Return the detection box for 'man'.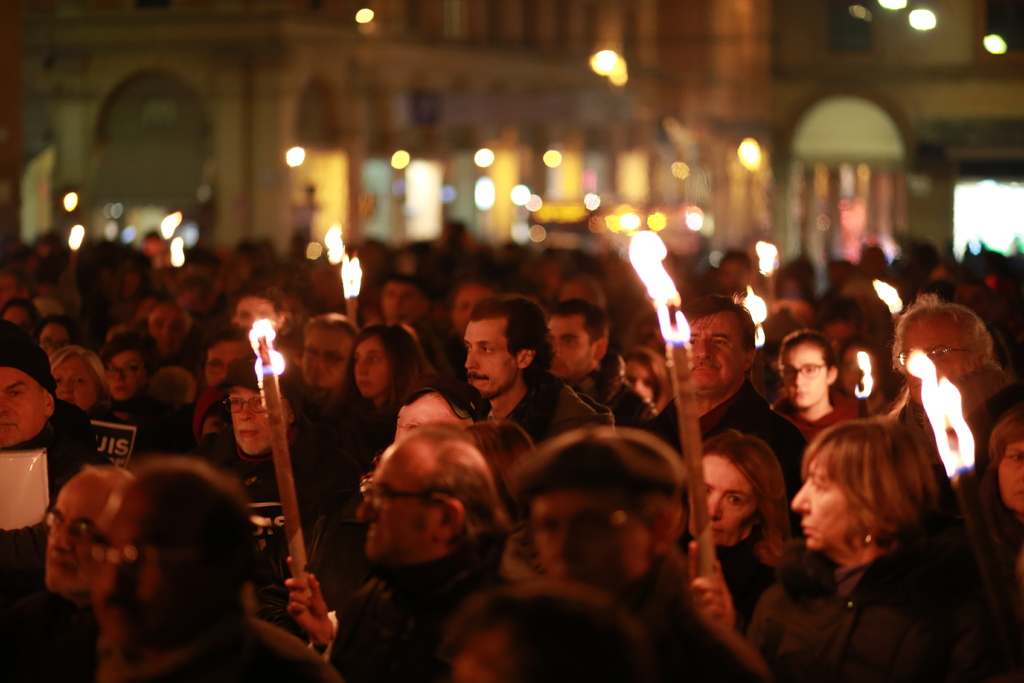
l=276, t=441, r=504, b=682.
